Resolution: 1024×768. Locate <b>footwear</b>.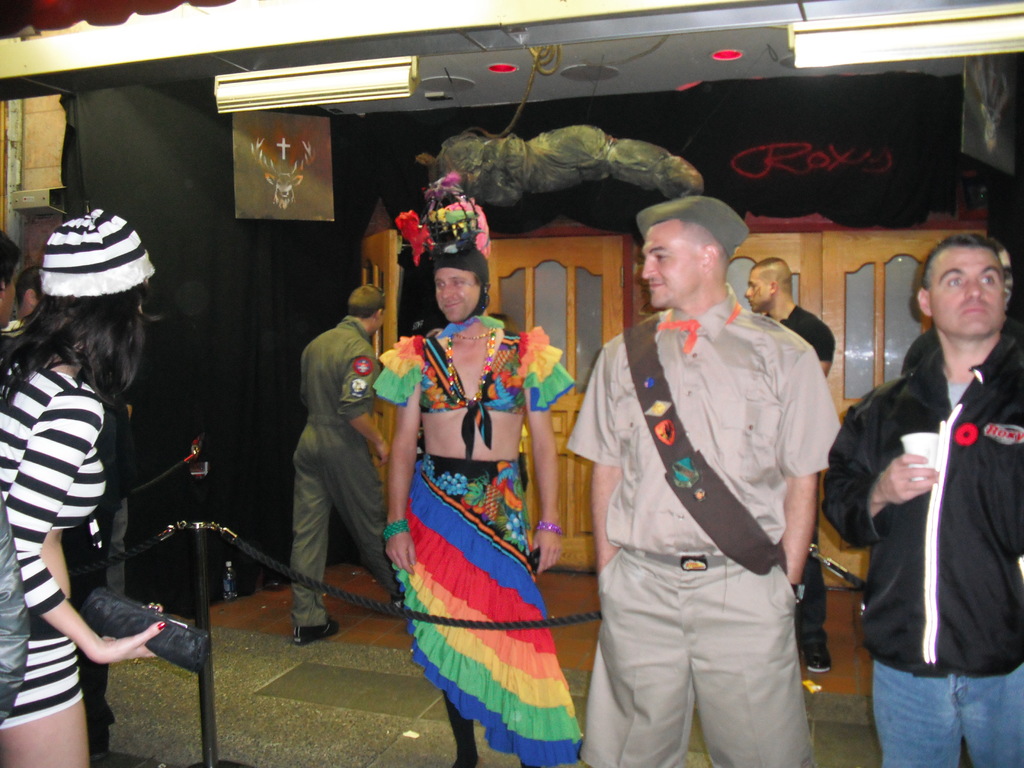
{"left": 292, "top": 616, "right": 339, "bottom": 642}.
